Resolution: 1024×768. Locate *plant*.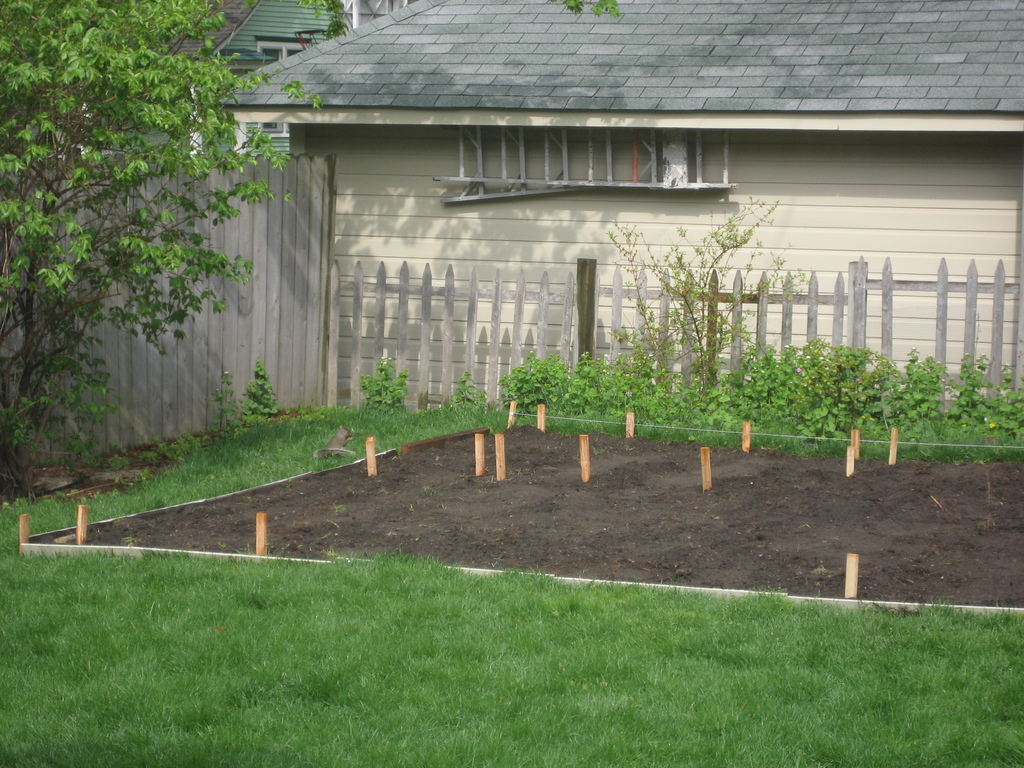
{"left": 360, "top": 336, "right": 410, "bottom": 414}.
